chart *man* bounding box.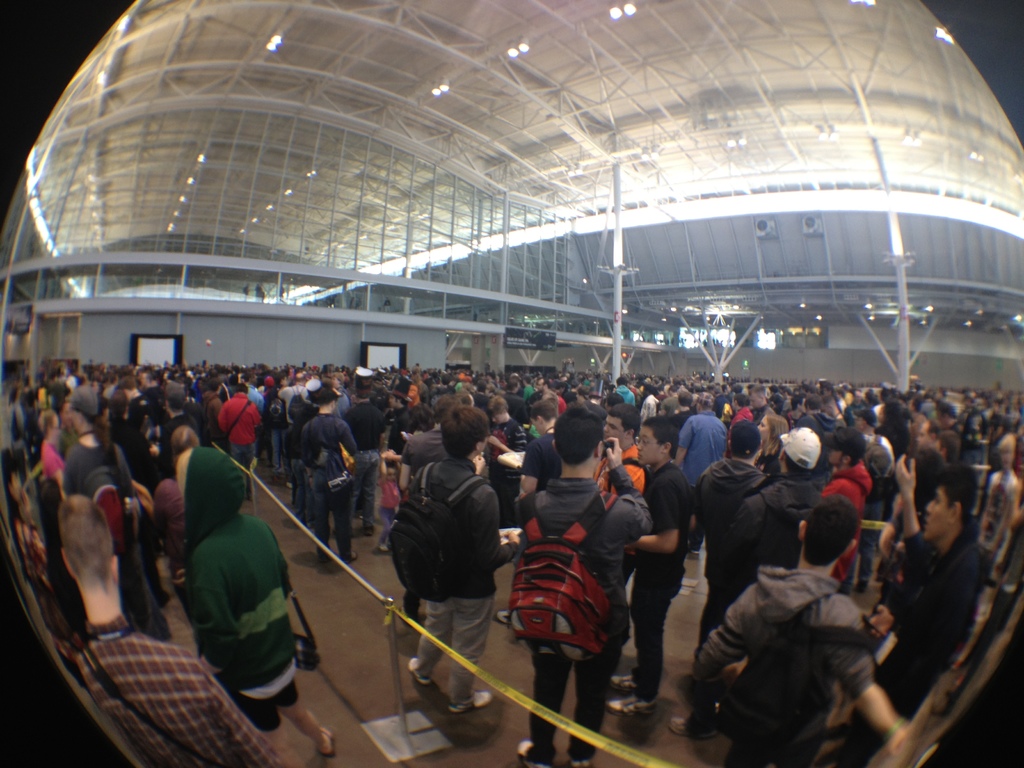
Charted: <bbox>292, 388, 364, 569</bbox>.
